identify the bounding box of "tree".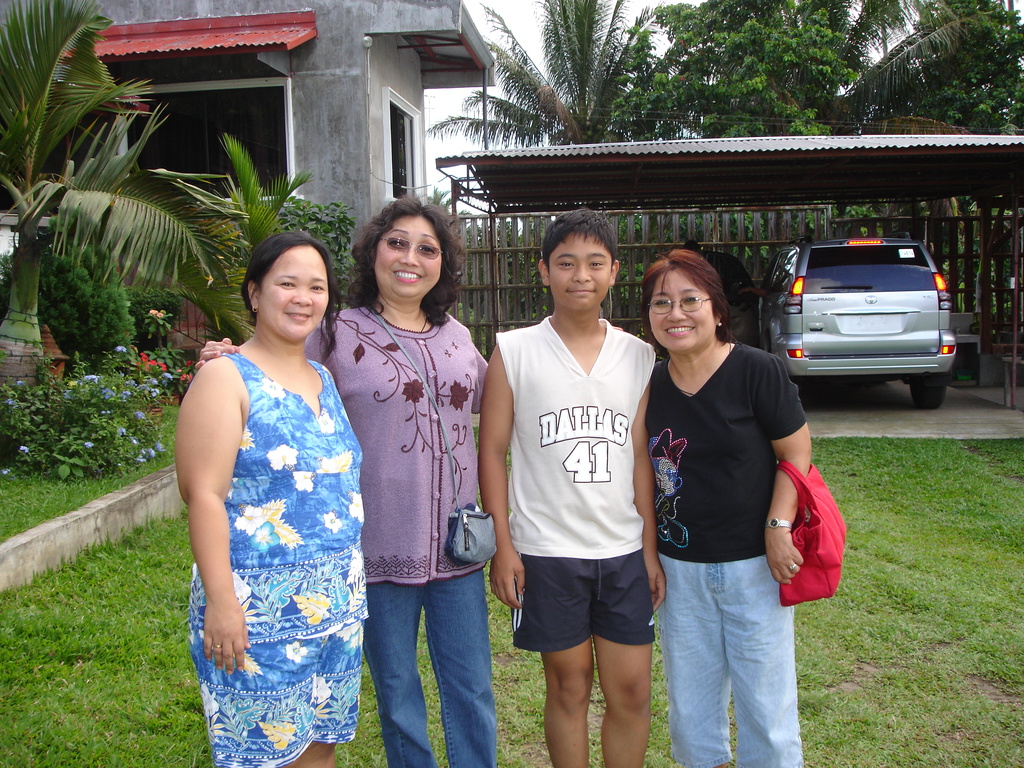
bbox(0, 0, 205, 384).
